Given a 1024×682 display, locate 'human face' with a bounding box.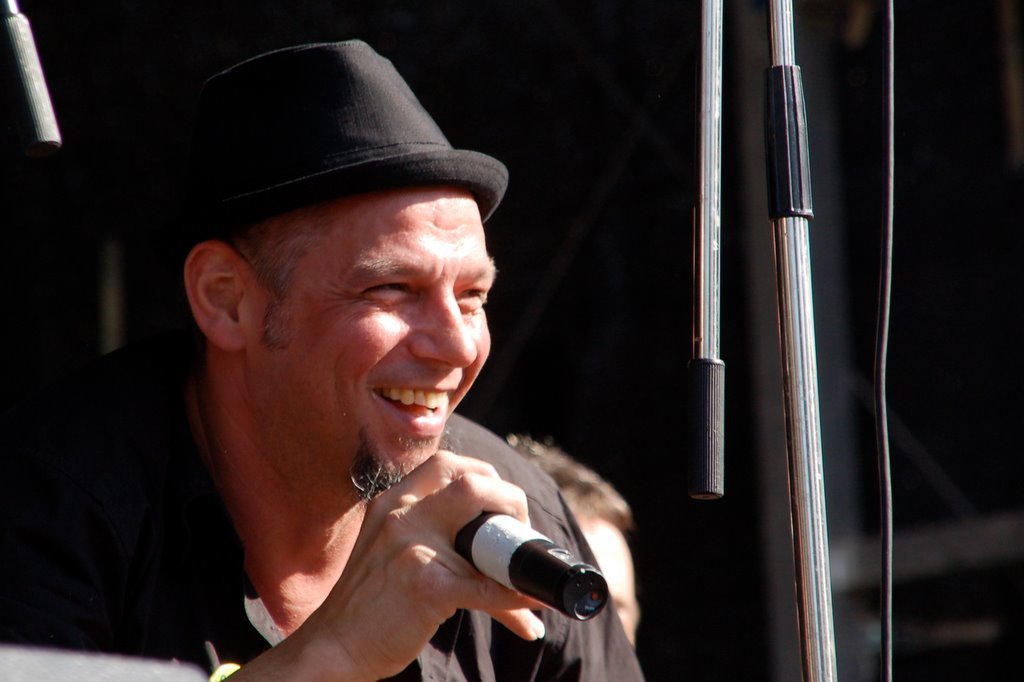
Located: Rect(271, 187, 499, 481).
